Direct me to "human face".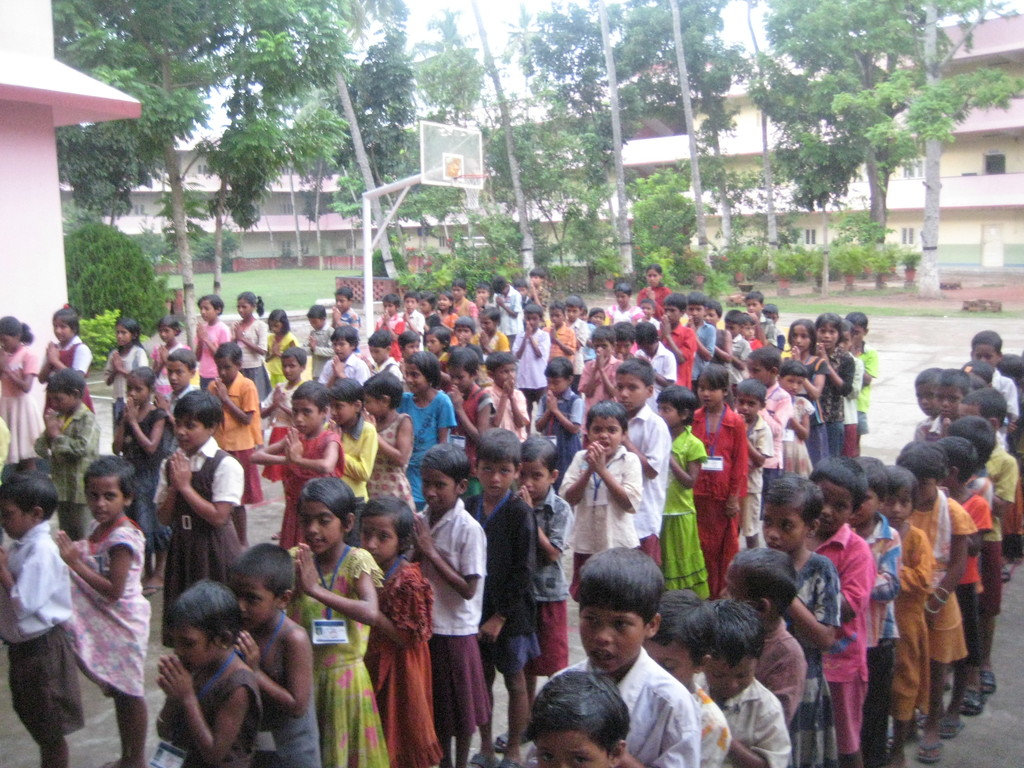
Direction: {"left": 813, "top": 479, "right": 853, "bottom": 533}.
